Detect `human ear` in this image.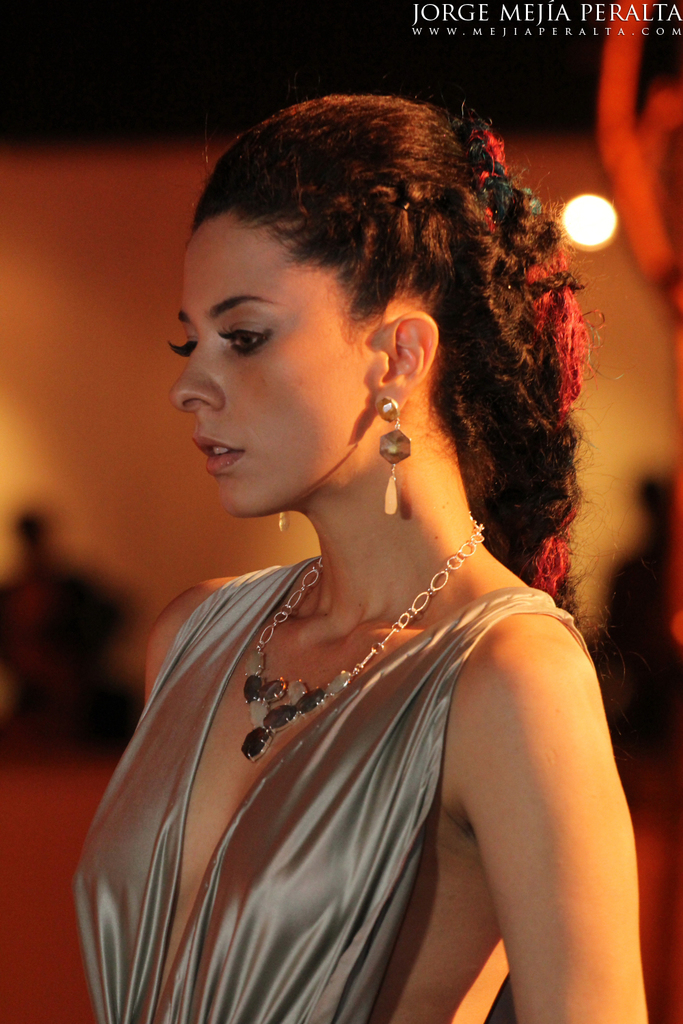
Detection: 383:307:432:413.
